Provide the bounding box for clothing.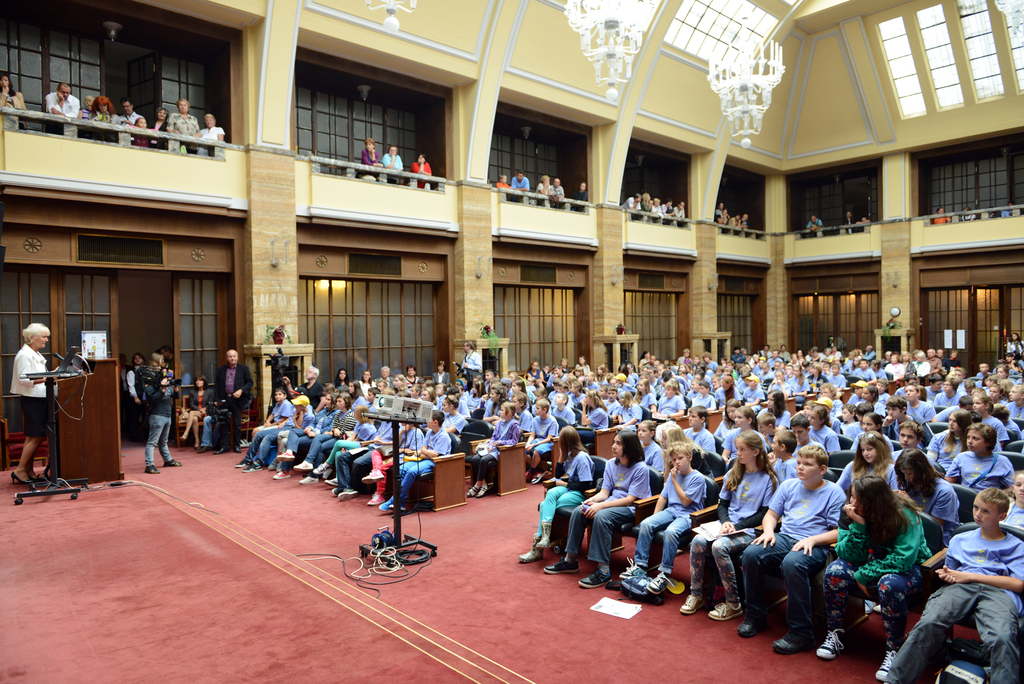
<region>585, 409, 609, 430</region>.
